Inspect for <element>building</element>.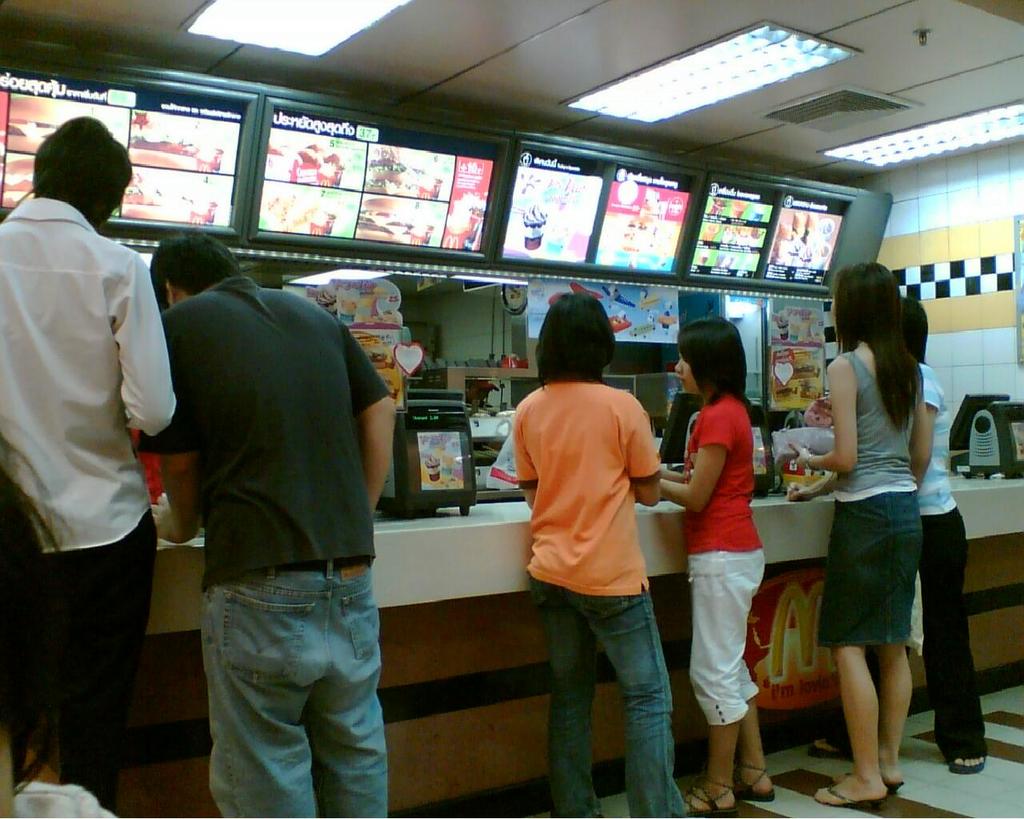
Inspection: 0 0 1023 818.
